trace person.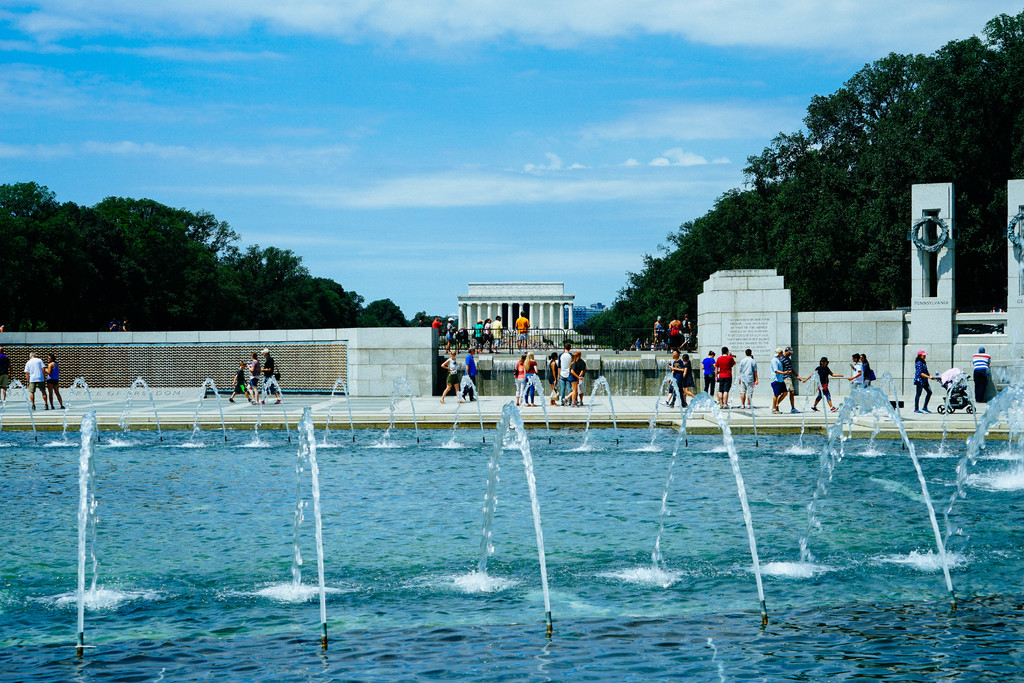
Traced to l=740, t=349, r=758, b=411.
